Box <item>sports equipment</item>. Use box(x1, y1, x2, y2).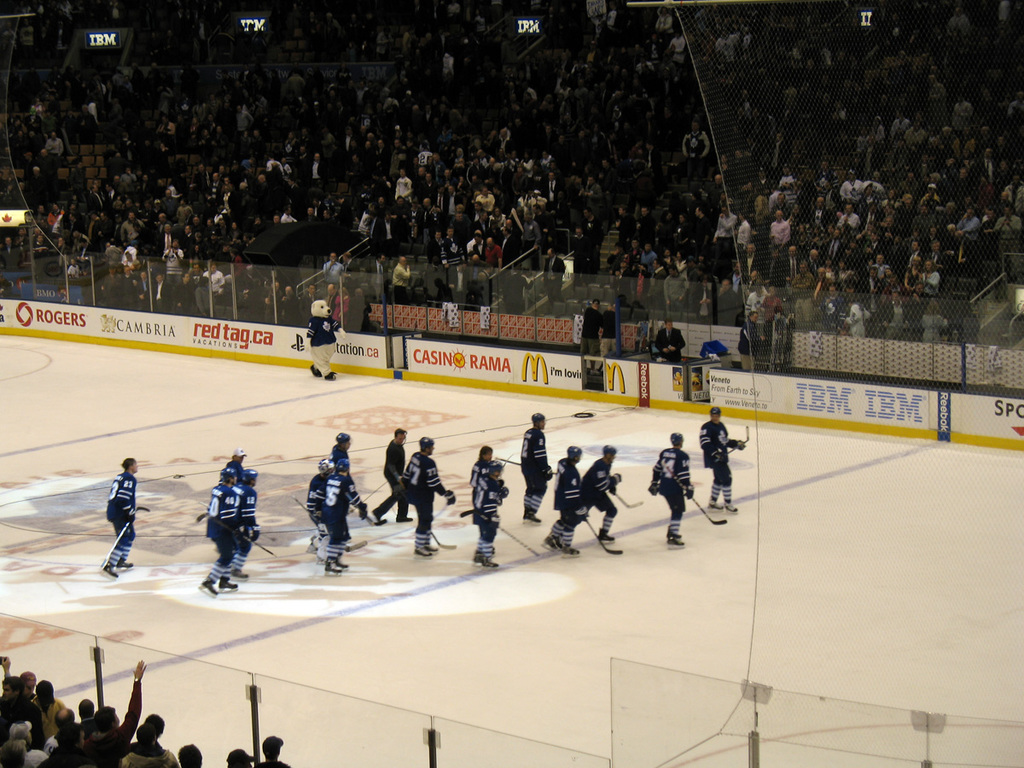
box(733, 438, 748, 451).
